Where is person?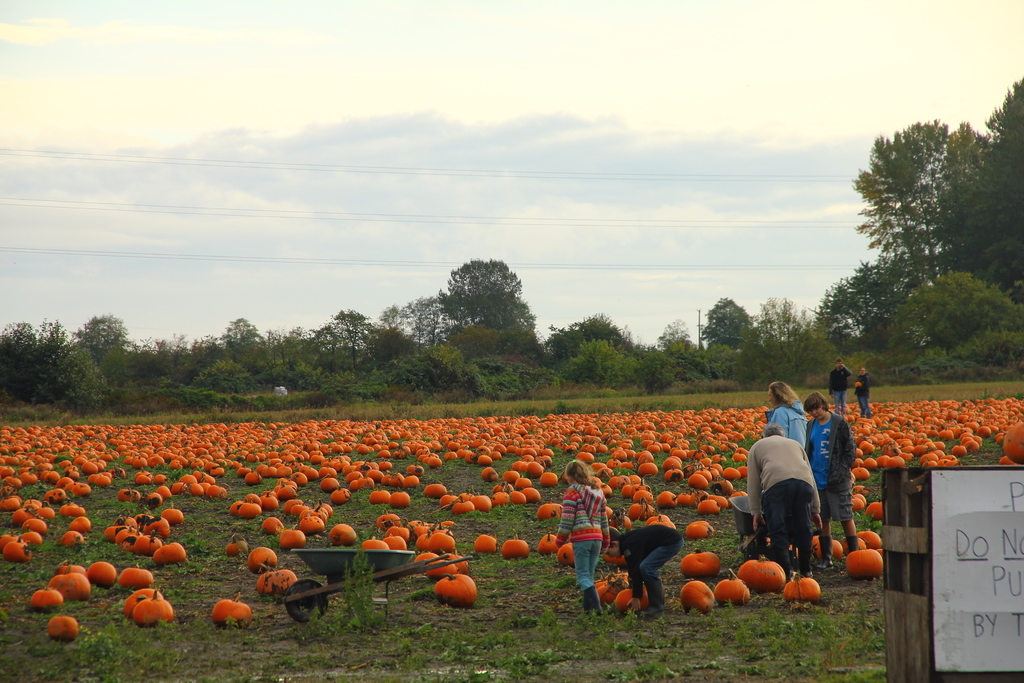
l=762, t=383, r=811, b=458.
